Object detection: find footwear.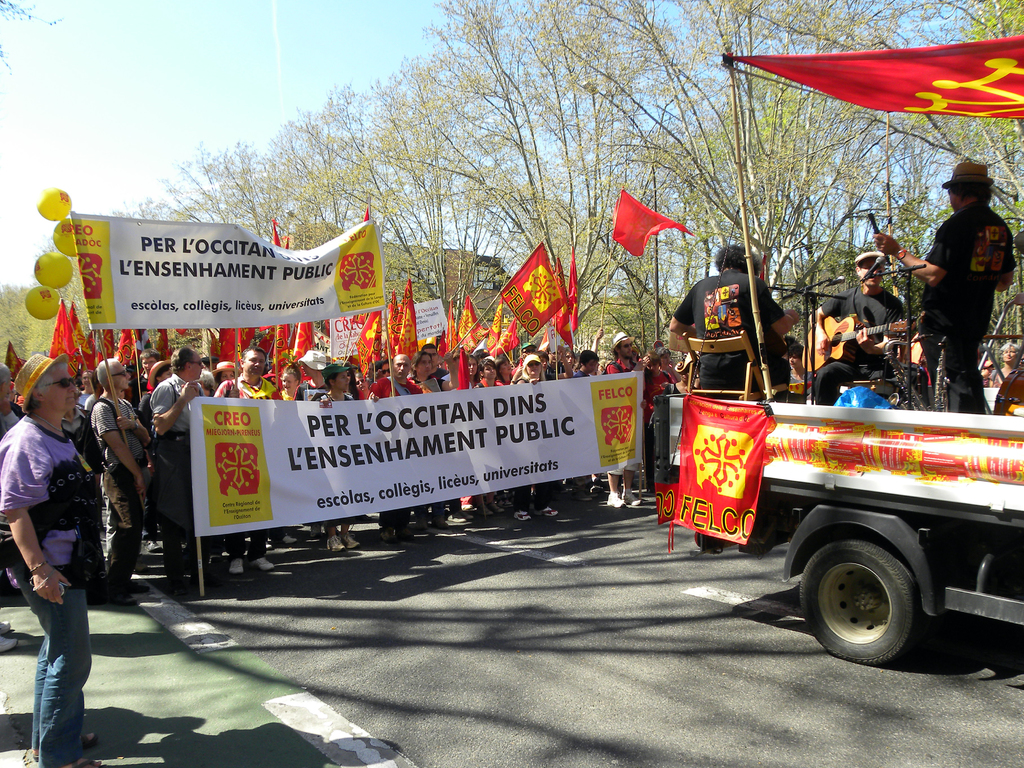
607:491:627:507.
